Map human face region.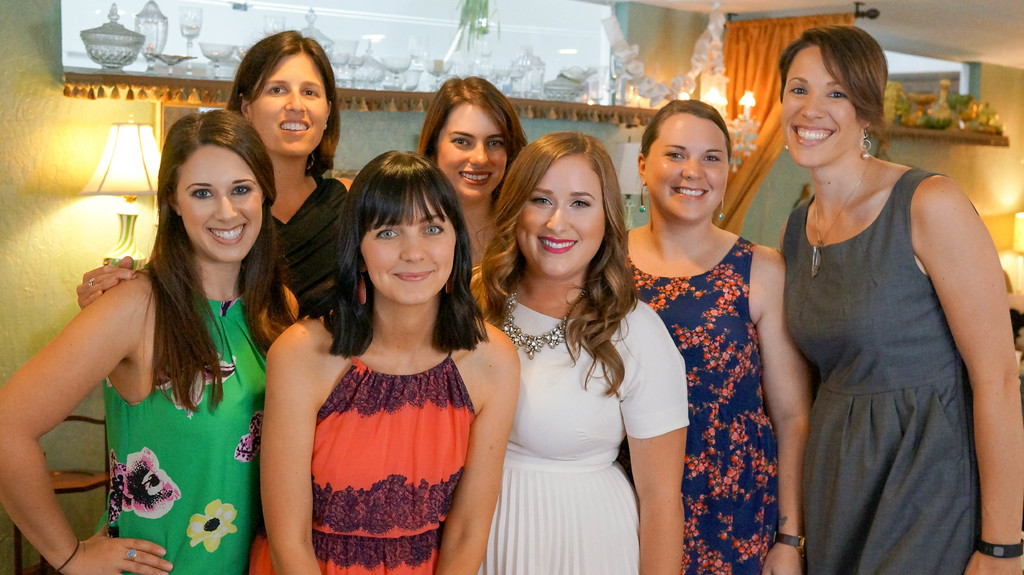
Mapped to x1=364, y1=198, x2=454, y2=307.
